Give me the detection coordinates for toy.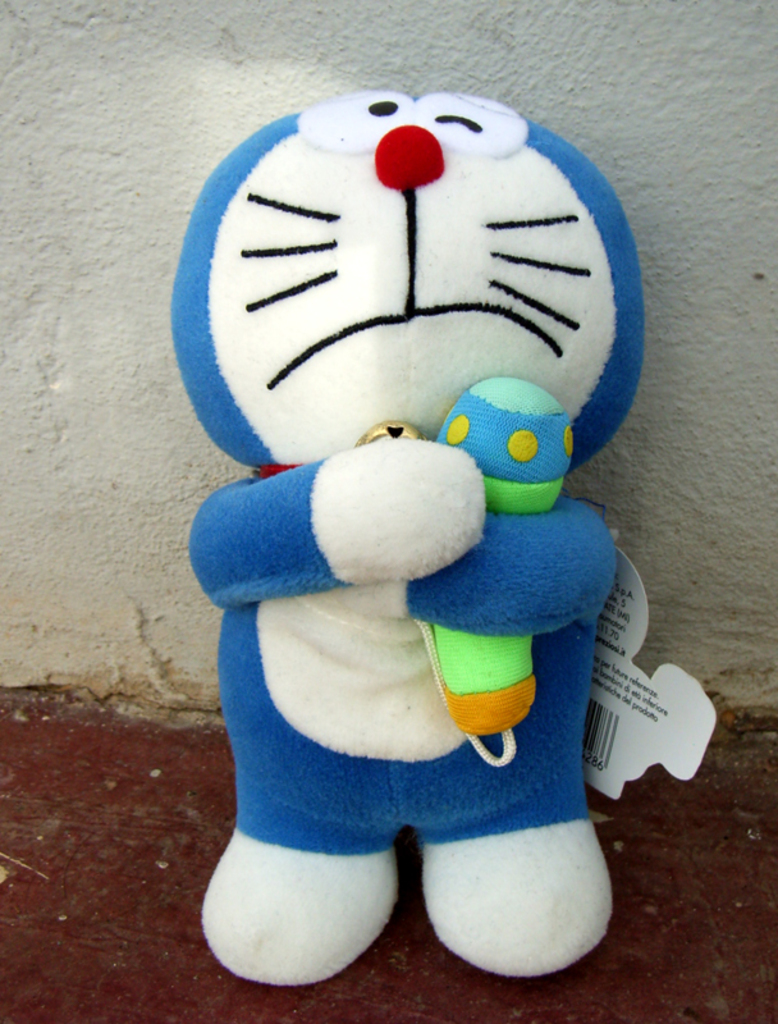
x1=402 y1=379 x2=576 y2=764.
